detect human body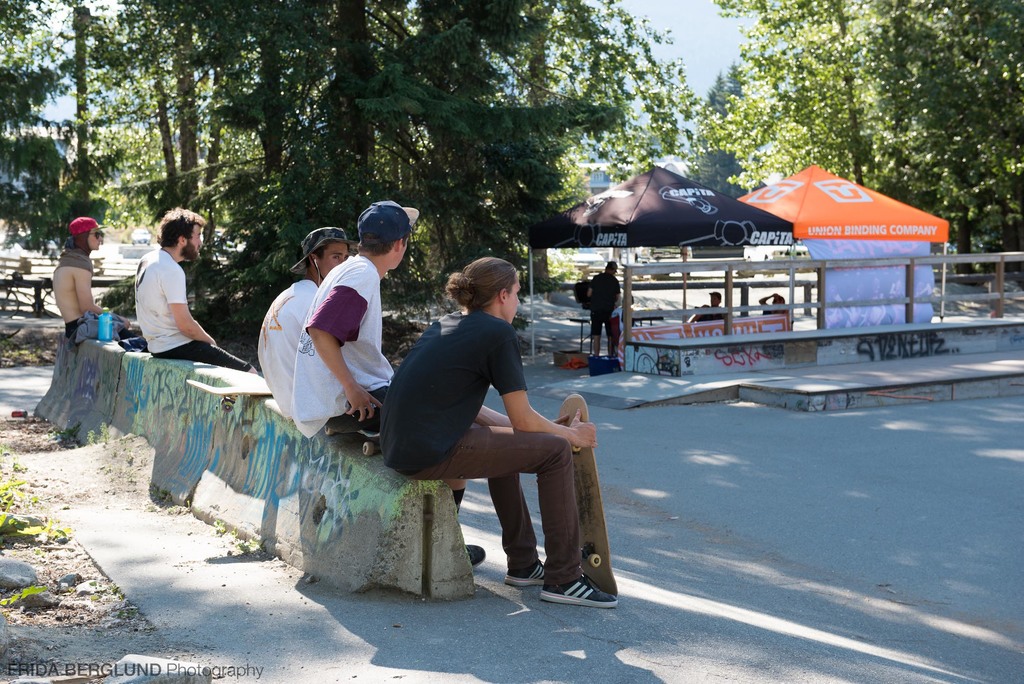
132/209/253/371
